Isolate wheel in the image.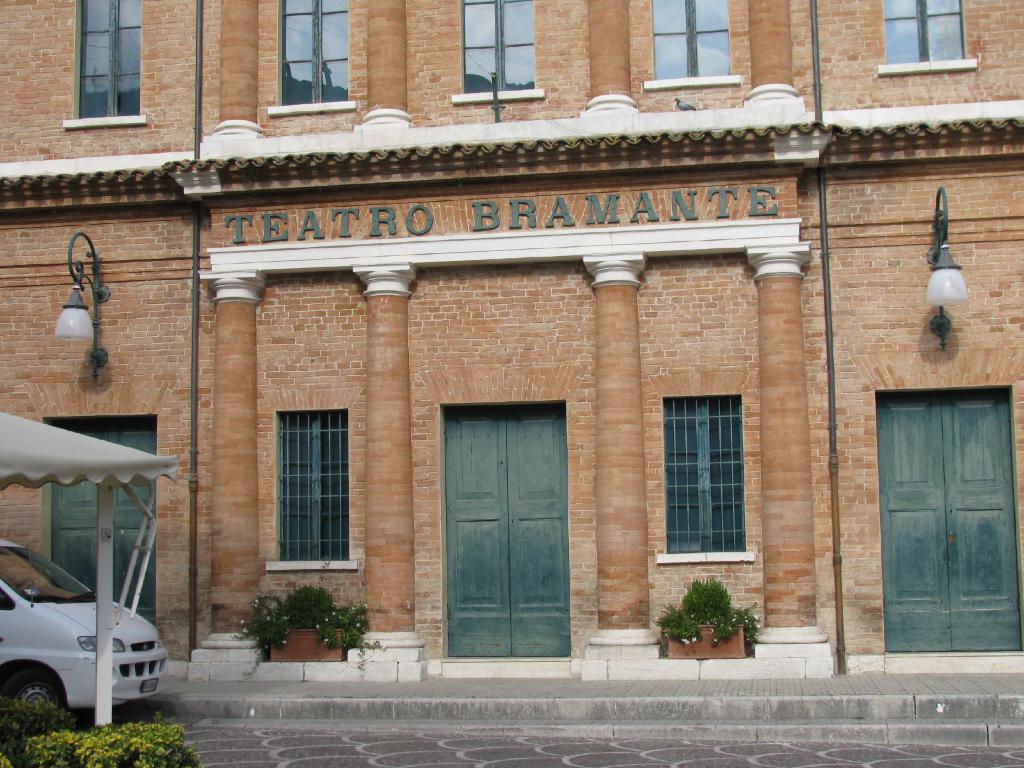
Isolated region: x1=0 y1=664 x2=71 y2=742.
